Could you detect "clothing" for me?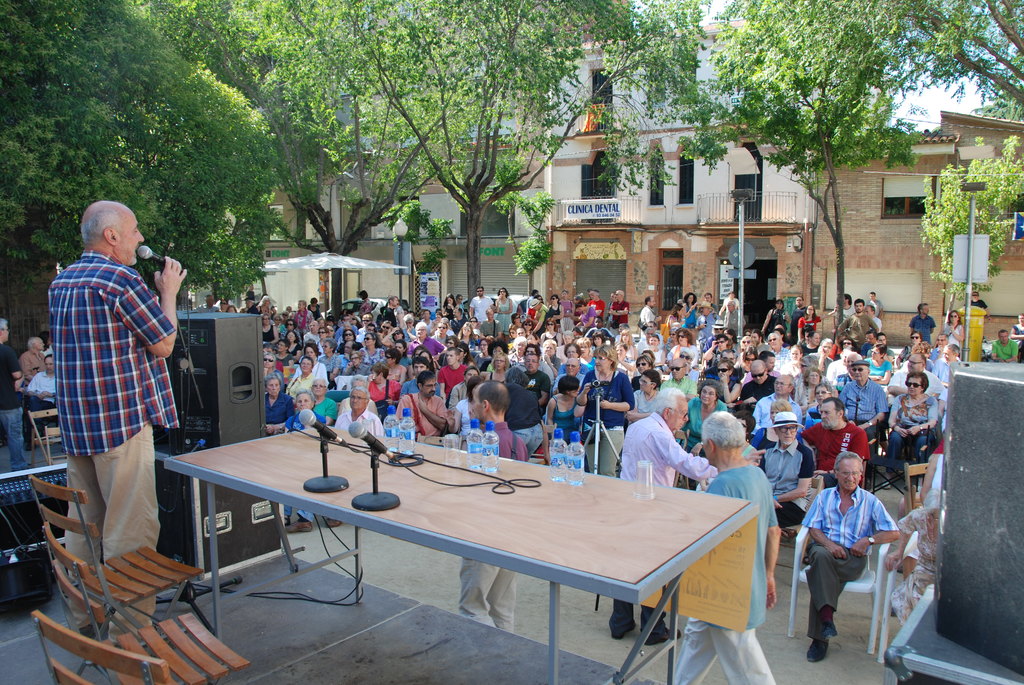
Detection result: box(800, 316, 821, 342).
